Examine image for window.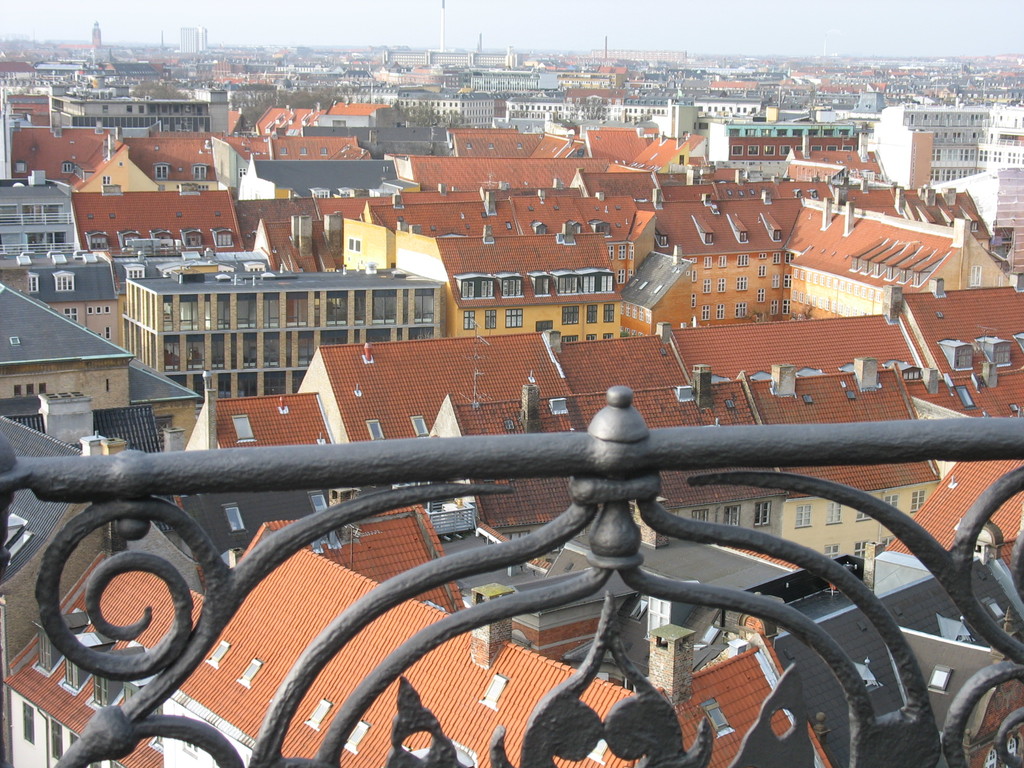
Examination result: [154, 164, 170, 182].
